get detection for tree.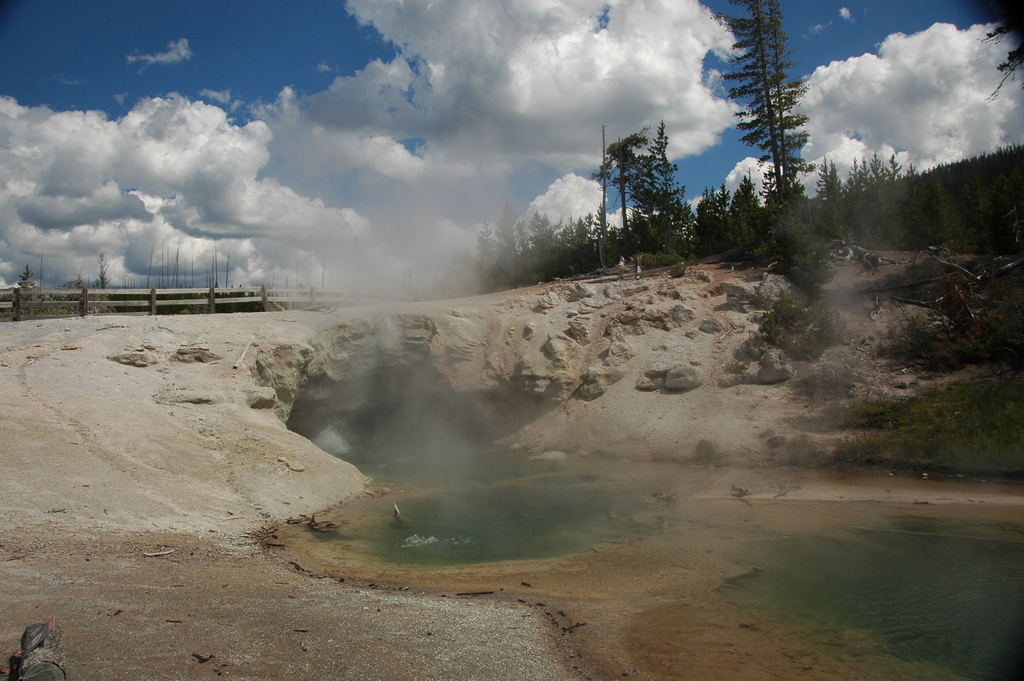
Detection: pyautogui.locateOnScreen(93, 254, 109, 290).
